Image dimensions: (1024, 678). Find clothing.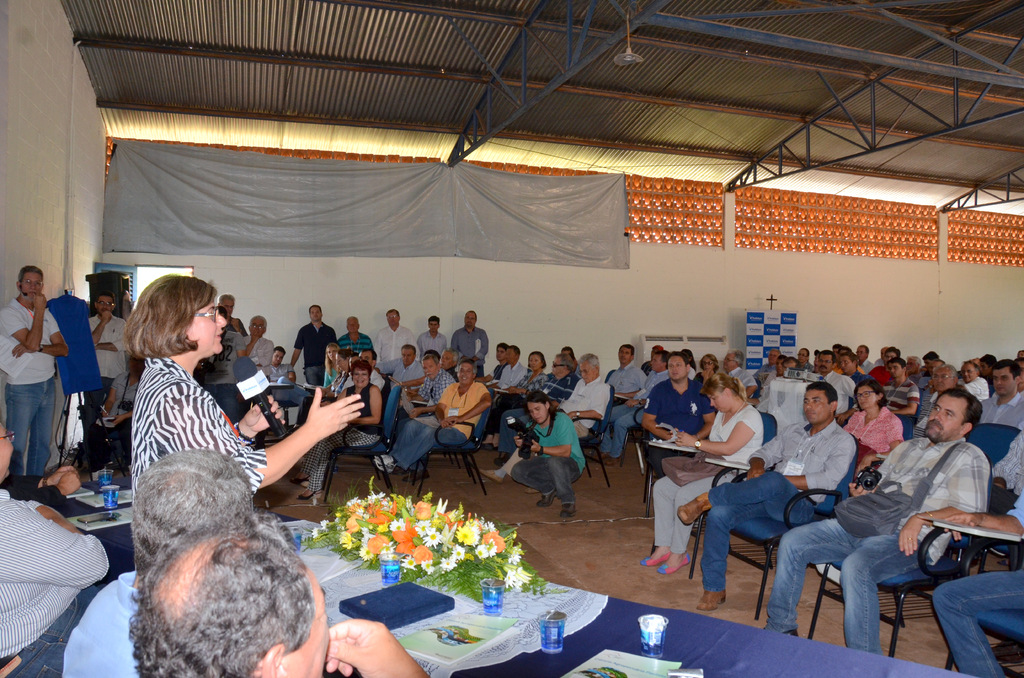
pyautogui.locateOnScreen(977, 387, 1023, 432).
